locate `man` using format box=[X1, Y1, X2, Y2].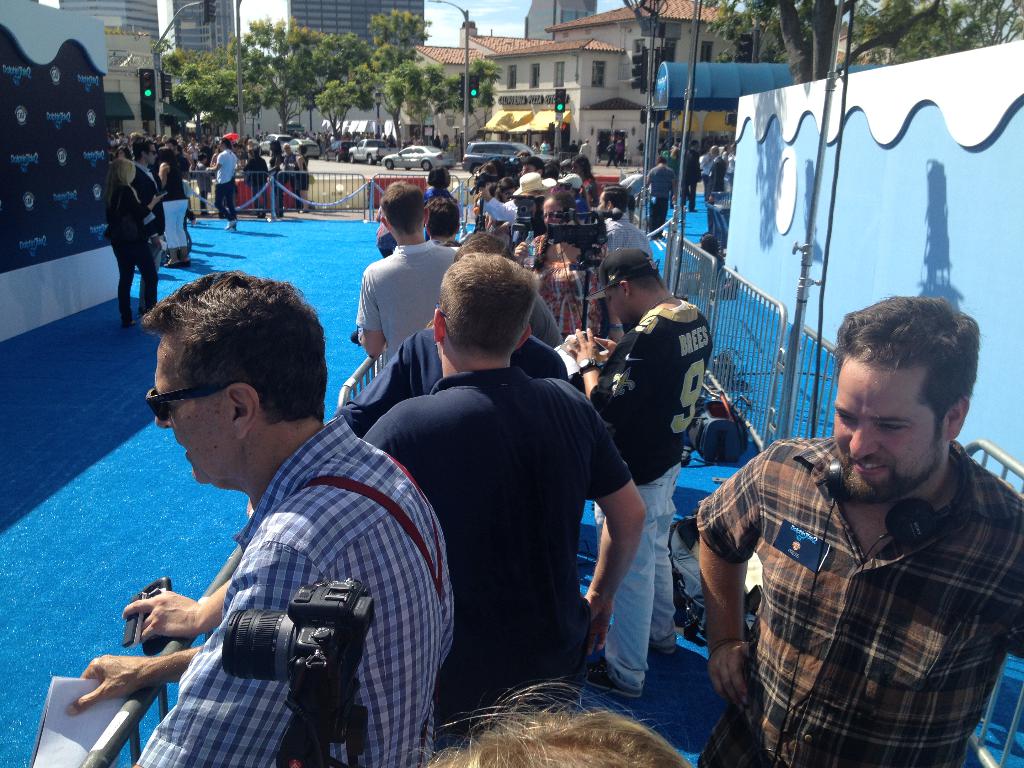
box=[203, 138, 243, 227].
